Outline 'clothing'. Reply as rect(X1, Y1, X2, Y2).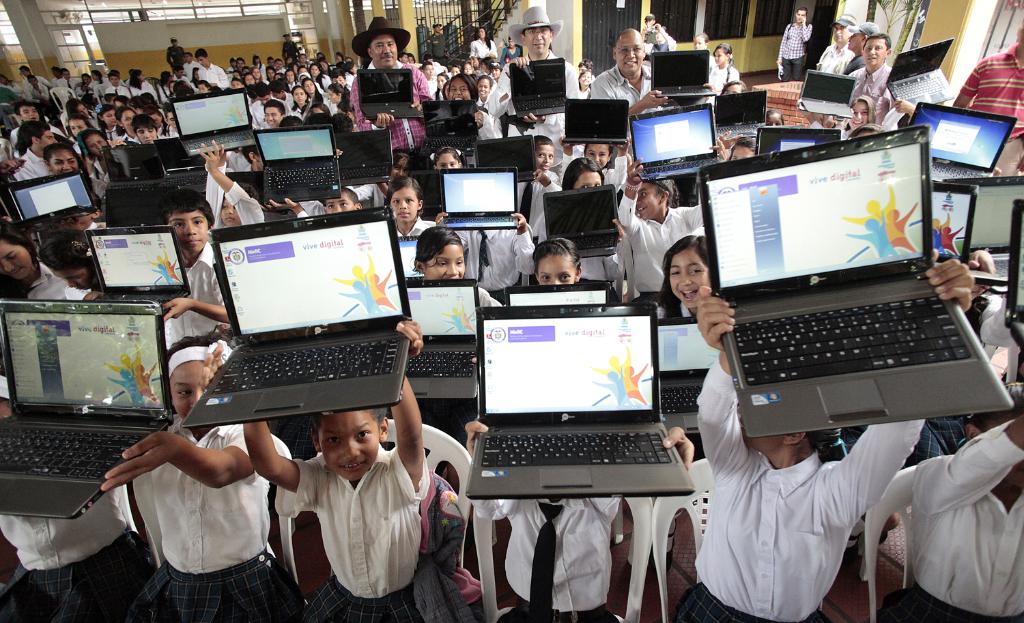
rect(663, 360, 944, 622).
